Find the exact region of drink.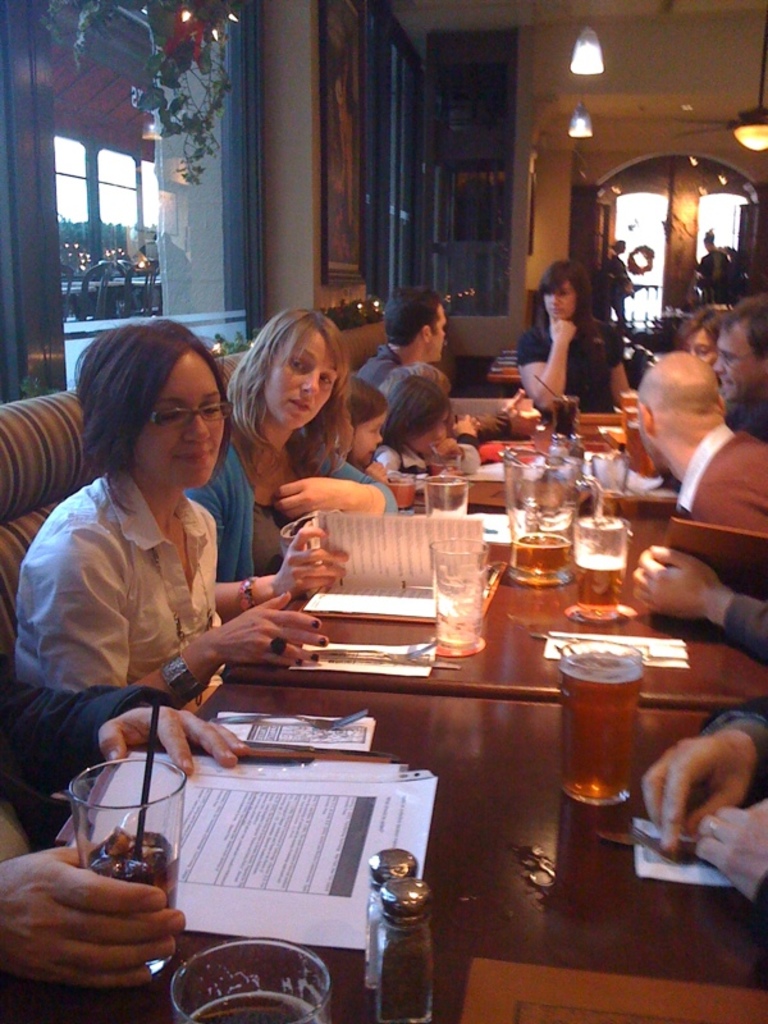
Exact region: x1=385, y1=483, x2=416, y2=511.
